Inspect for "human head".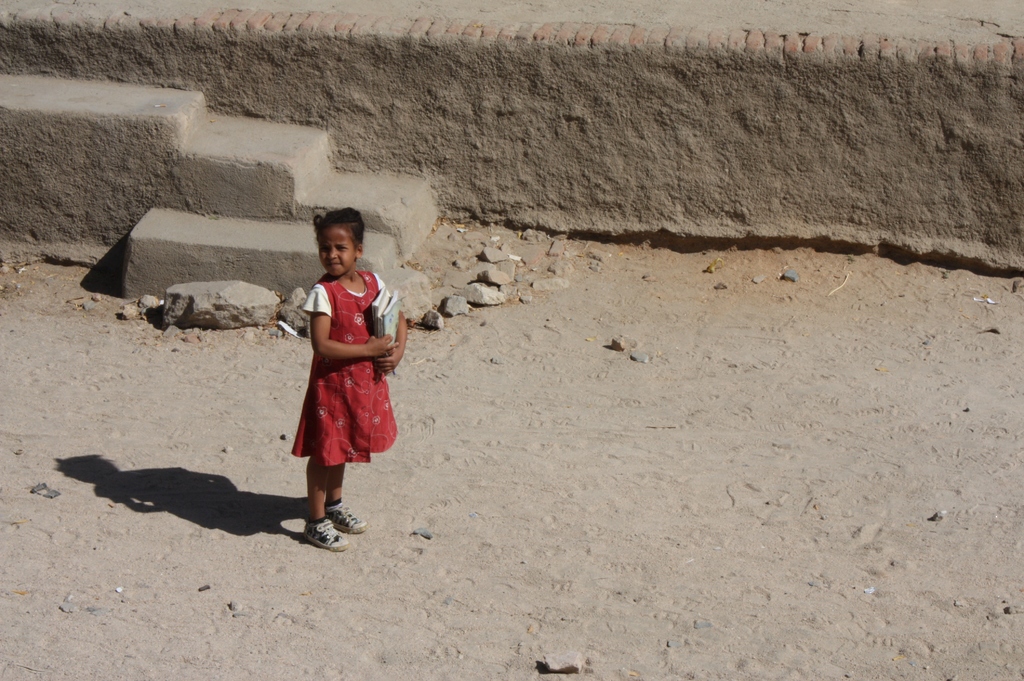
Inspection: 301:213:365:288.
